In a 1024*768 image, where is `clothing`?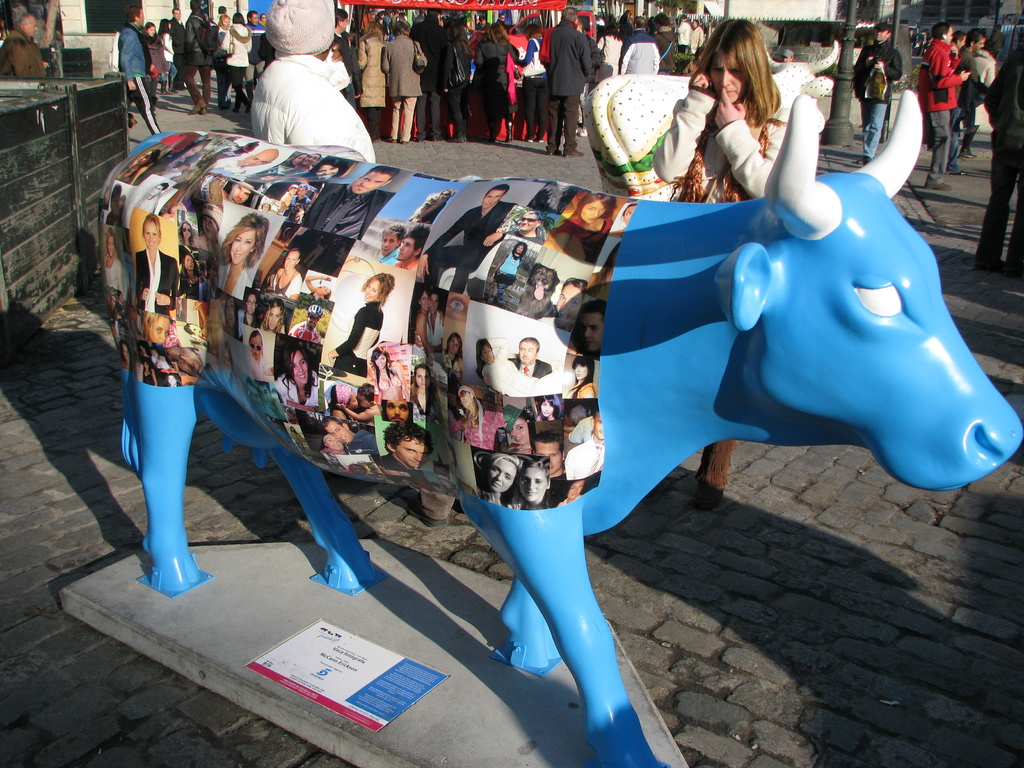
locate(691, 28, 709, 44).
